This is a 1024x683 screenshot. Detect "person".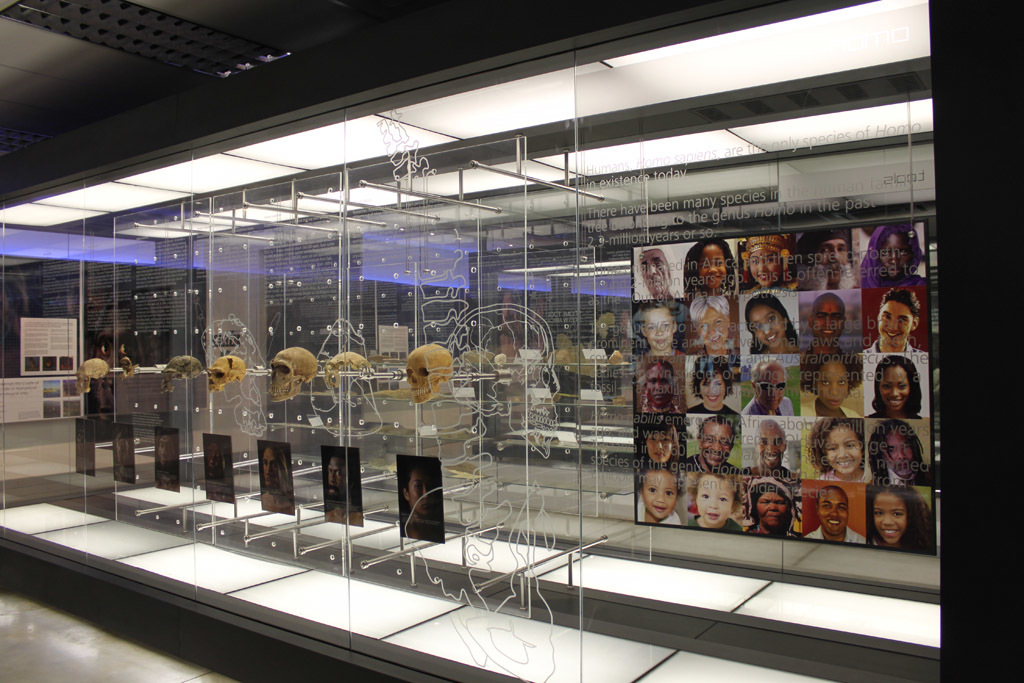
box(871, 421, 924, 485).
